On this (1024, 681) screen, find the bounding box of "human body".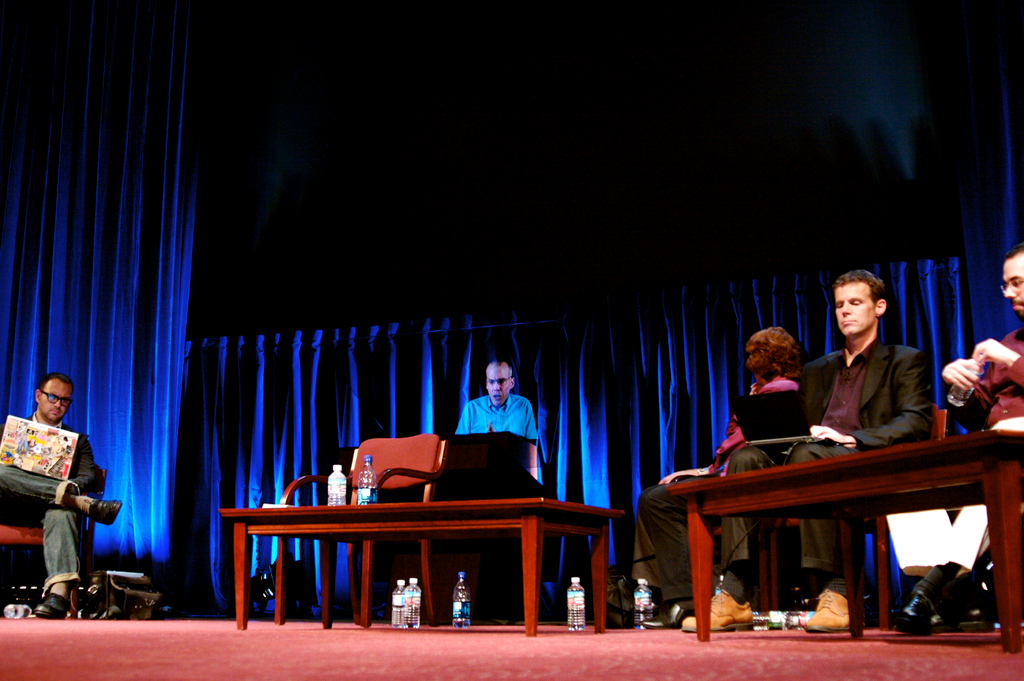
Bounding box: [461,358,540,492].
